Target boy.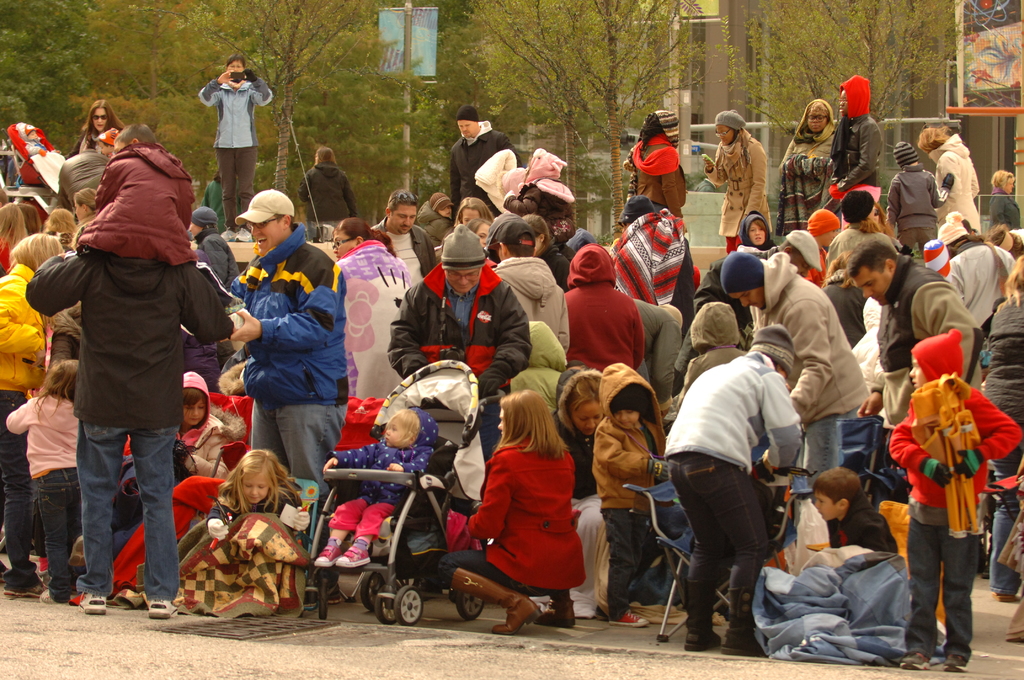
Target region: [x1=78, y1=120, x2=191, y2=265].
